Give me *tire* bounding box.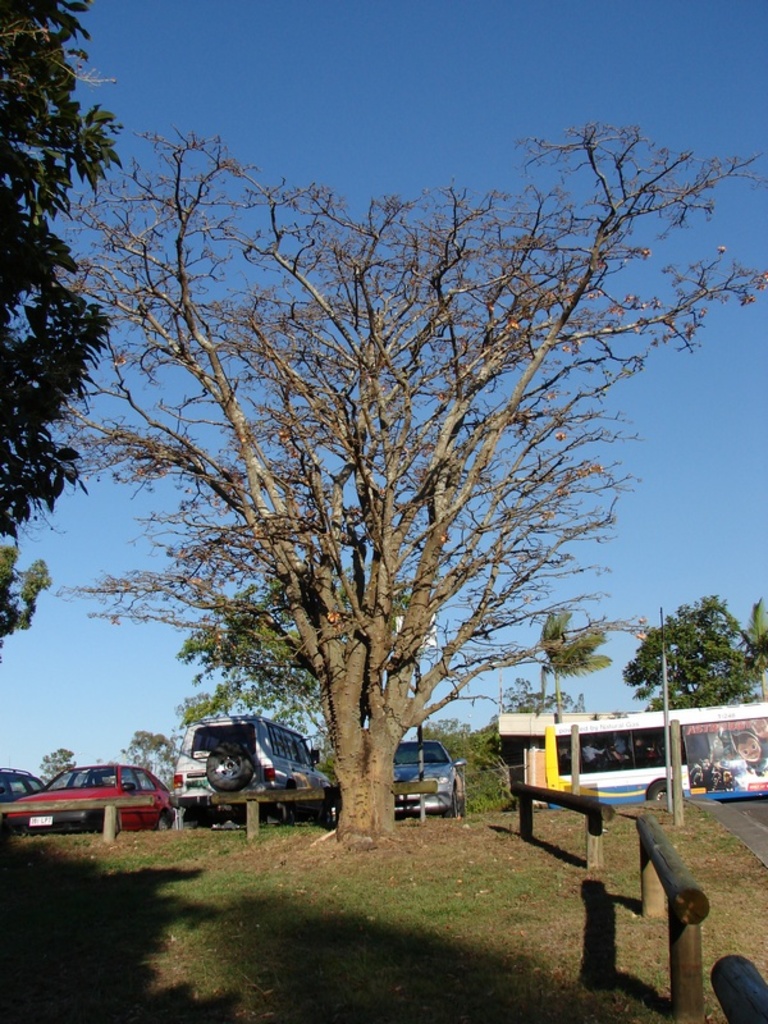
(x1=90, y1=804, x2=123, y2=831).
